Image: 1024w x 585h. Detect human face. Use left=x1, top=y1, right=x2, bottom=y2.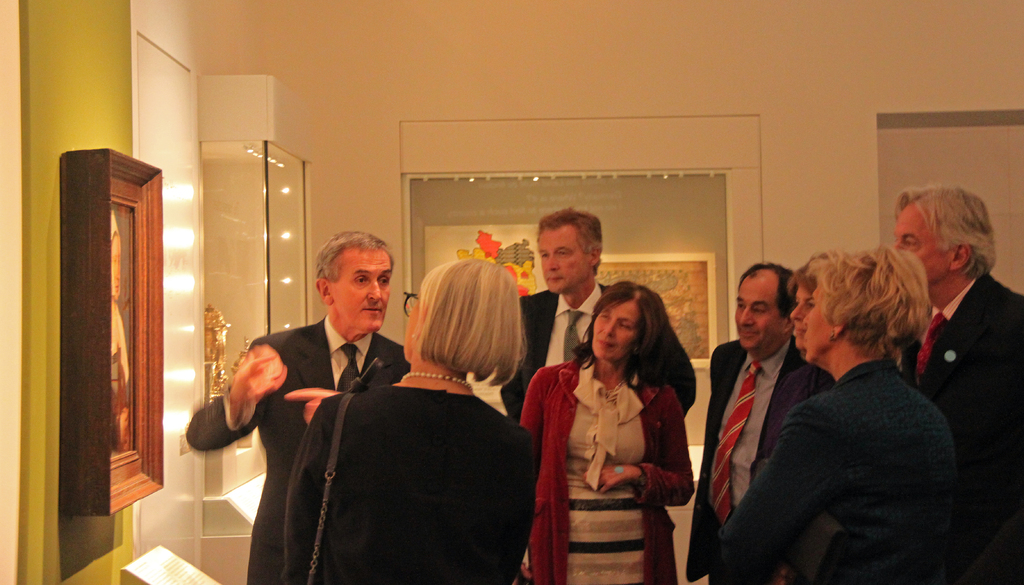
left=591, top=302, right=636, bottom=361.
